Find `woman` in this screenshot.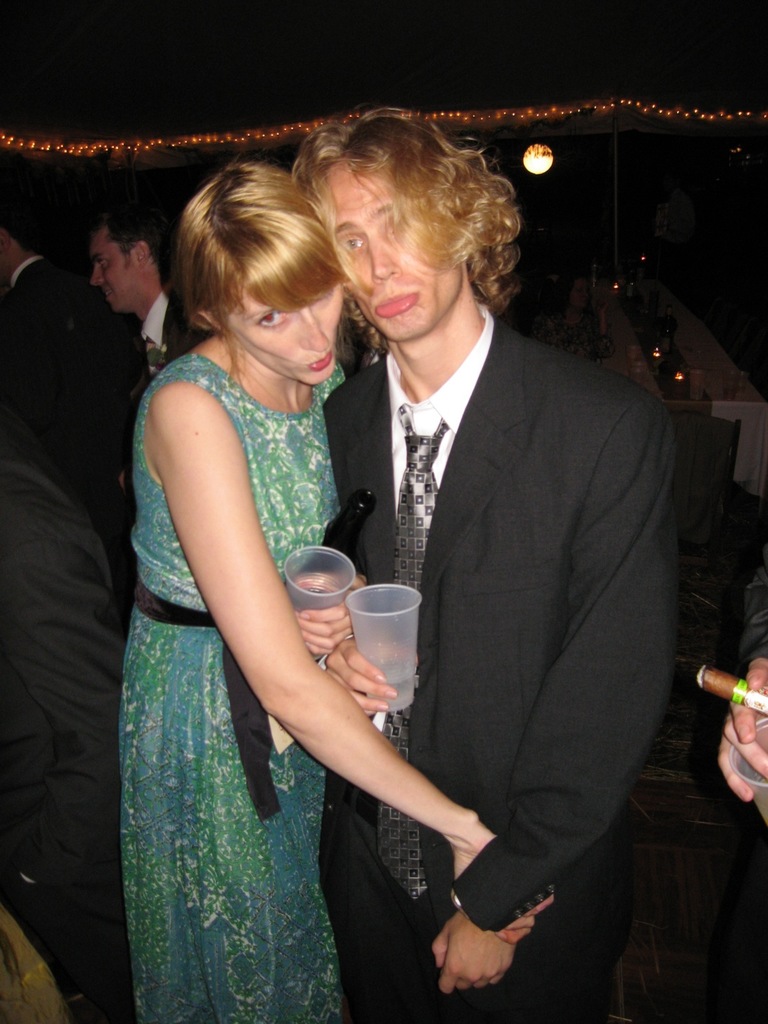
The bounding box for `woman` is BBox(84, 92, 408, 1021).
